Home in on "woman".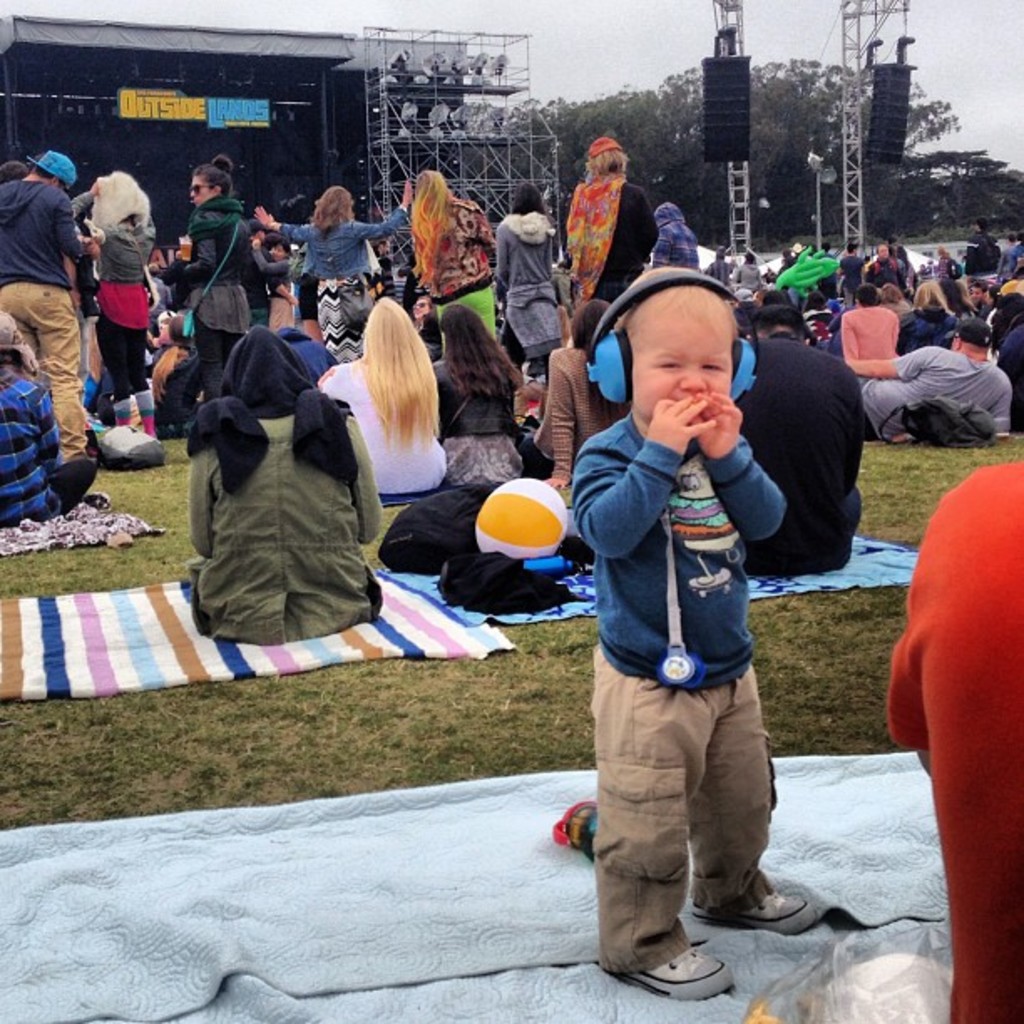
Homed in at rect(407, 167, 504, 341).
